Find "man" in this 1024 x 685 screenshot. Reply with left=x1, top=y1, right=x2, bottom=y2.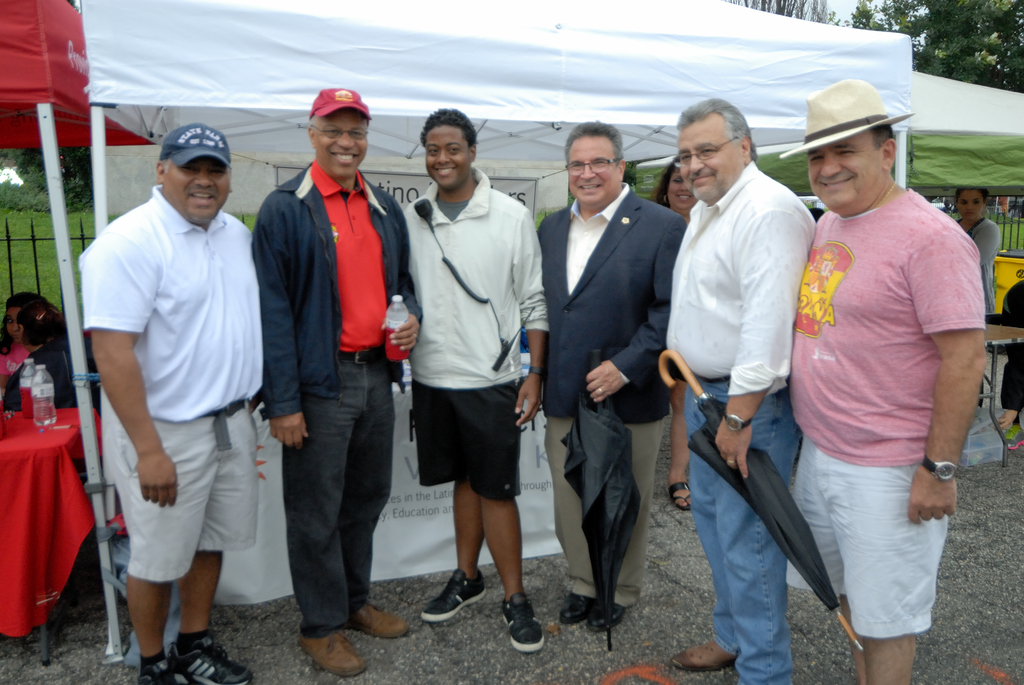
left=79, top=118, right=266, bottom=684.
